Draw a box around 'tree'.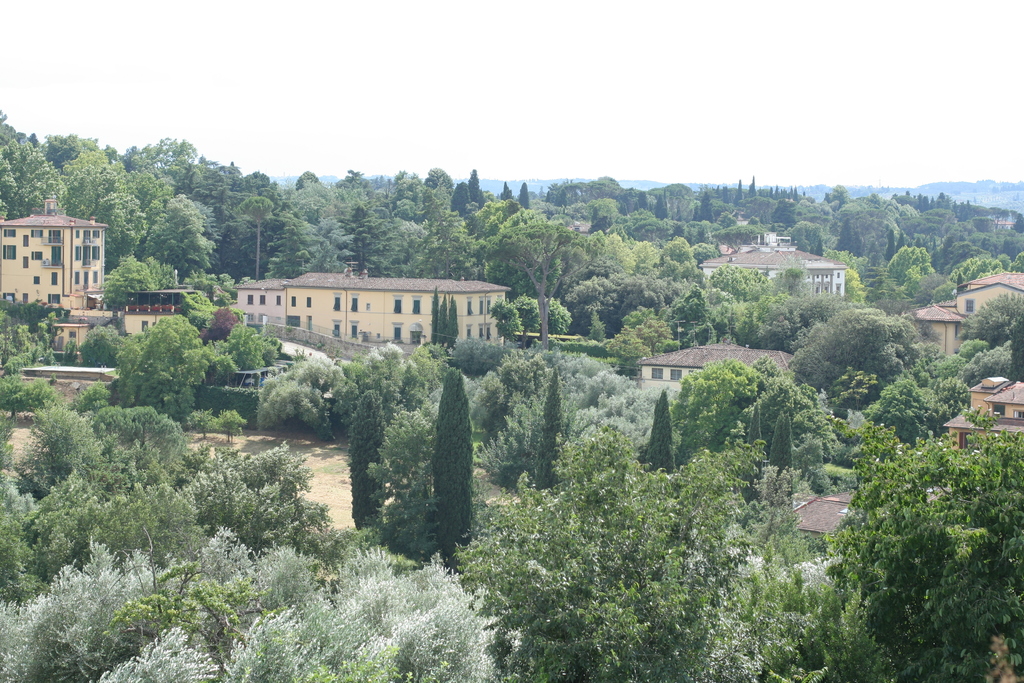
pyautogui.locateOnScreen(882, 245, 934, 300).
